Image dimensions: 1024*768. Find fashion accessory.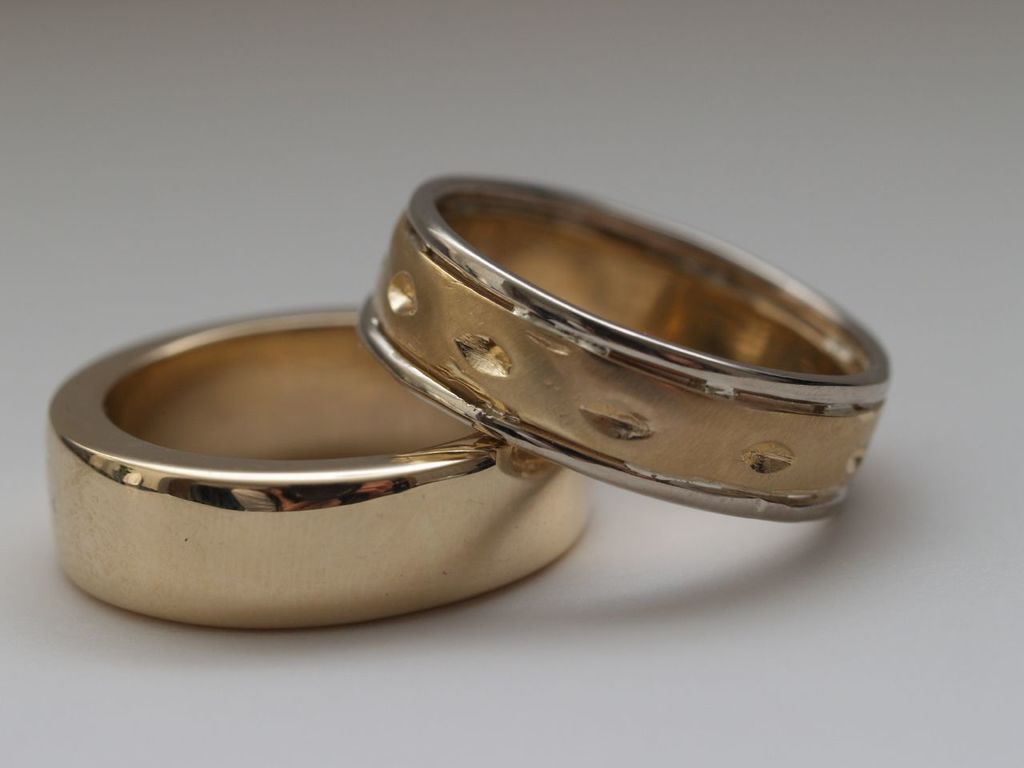
(358,176,894,526).
